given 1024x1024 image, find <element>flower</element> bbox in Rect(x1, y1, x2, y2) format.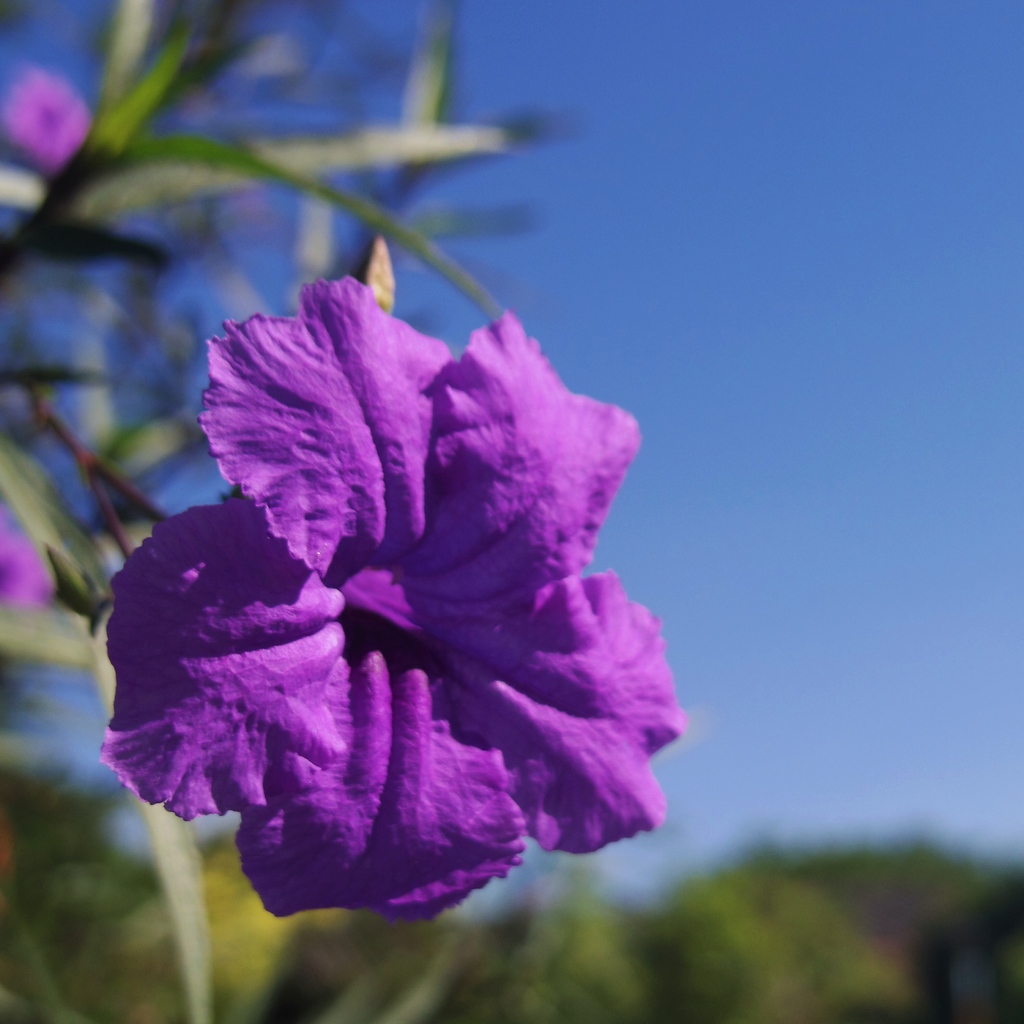
Rect(0, 63, 101, 165).
